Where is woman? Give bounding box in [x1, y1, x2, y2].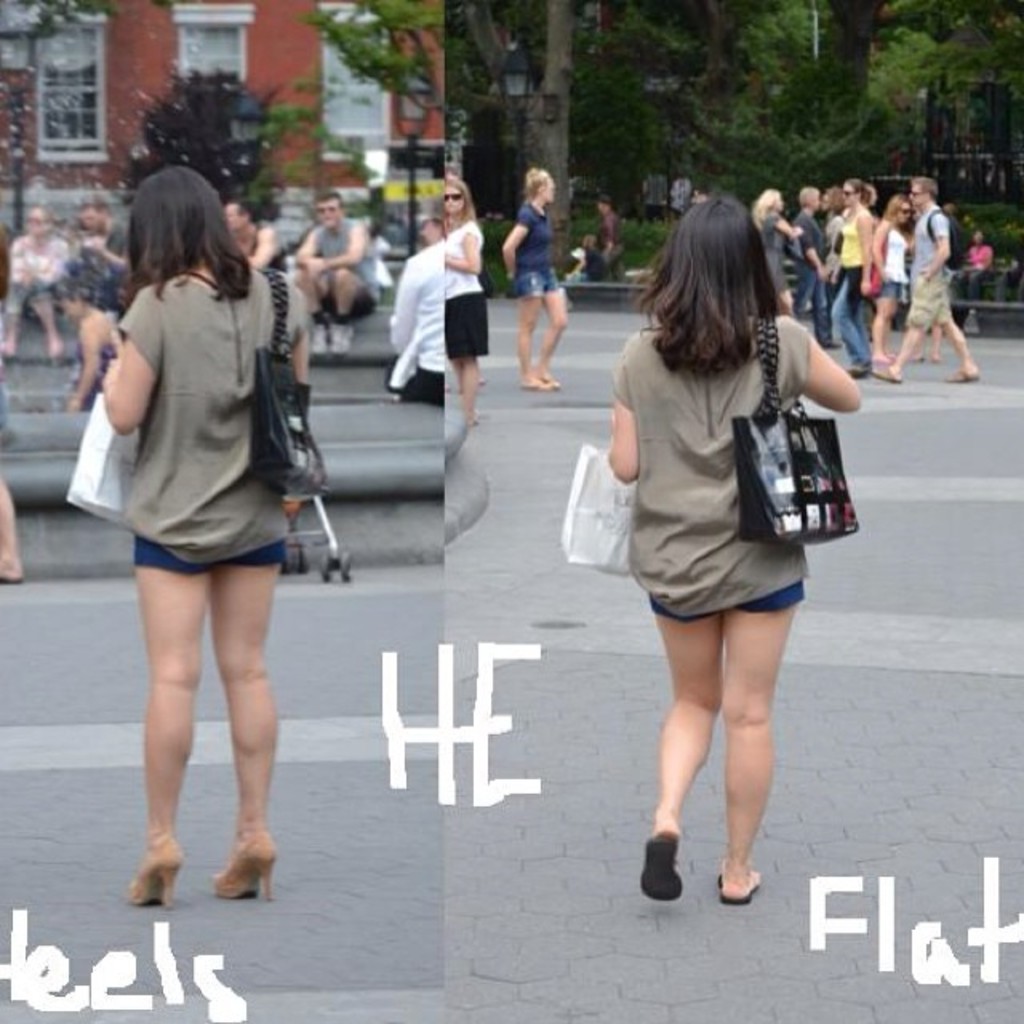
[754, 187, 806, 318].
